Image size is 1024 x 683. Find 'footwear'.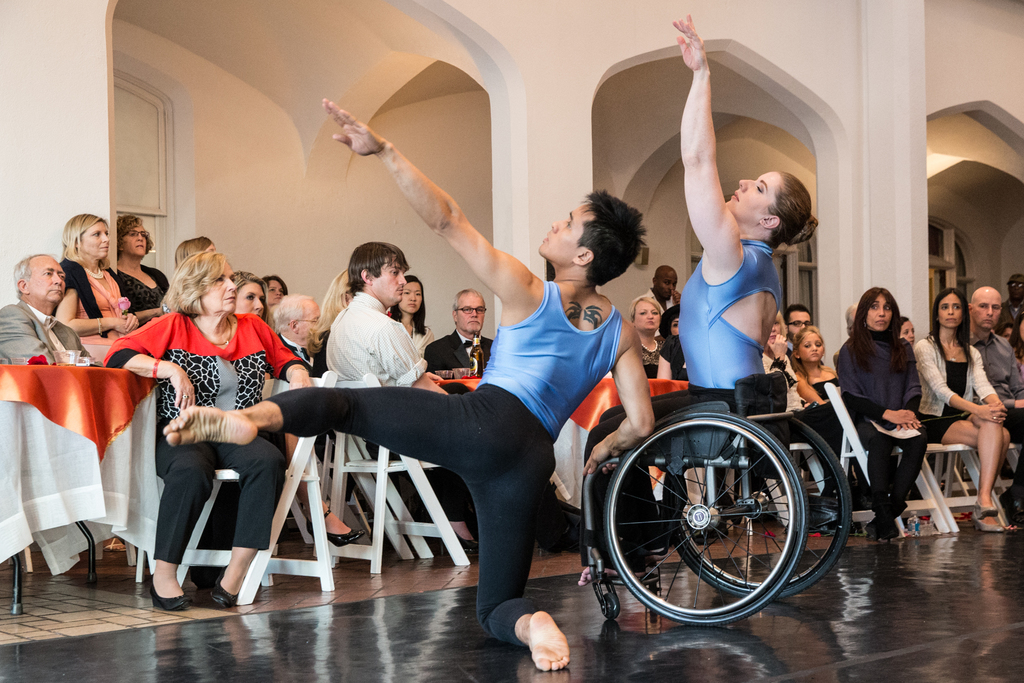
[862, 488, 900, 541].
